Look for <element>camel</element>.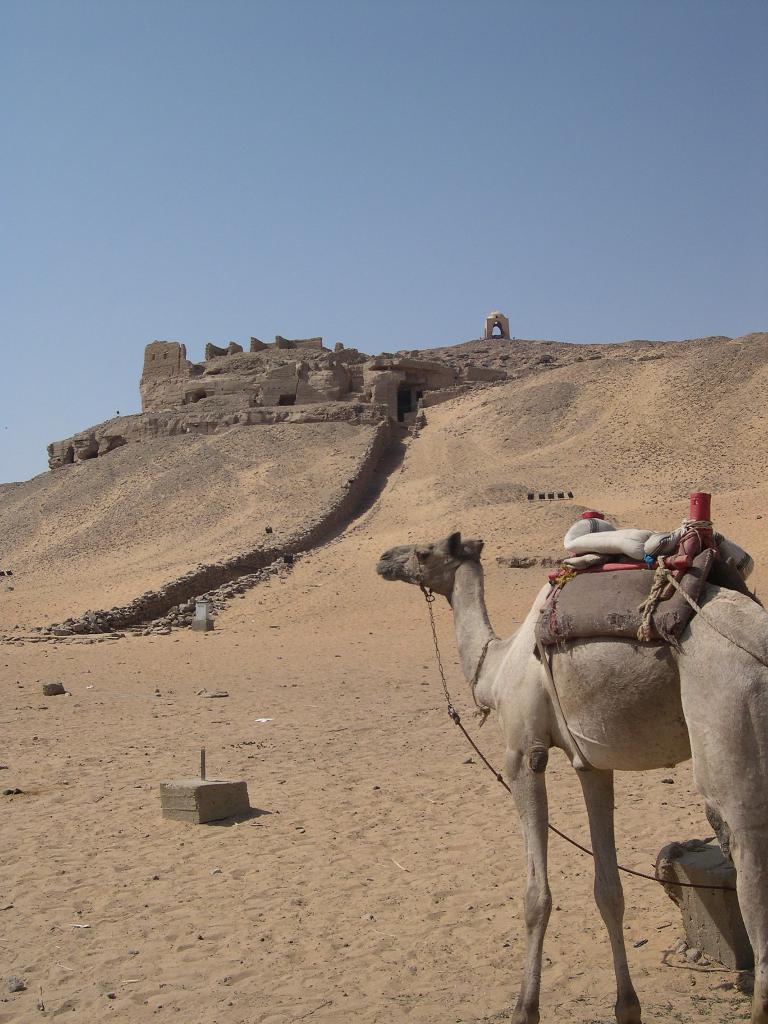
Found: Rect(376, 526, 767, 1023).
